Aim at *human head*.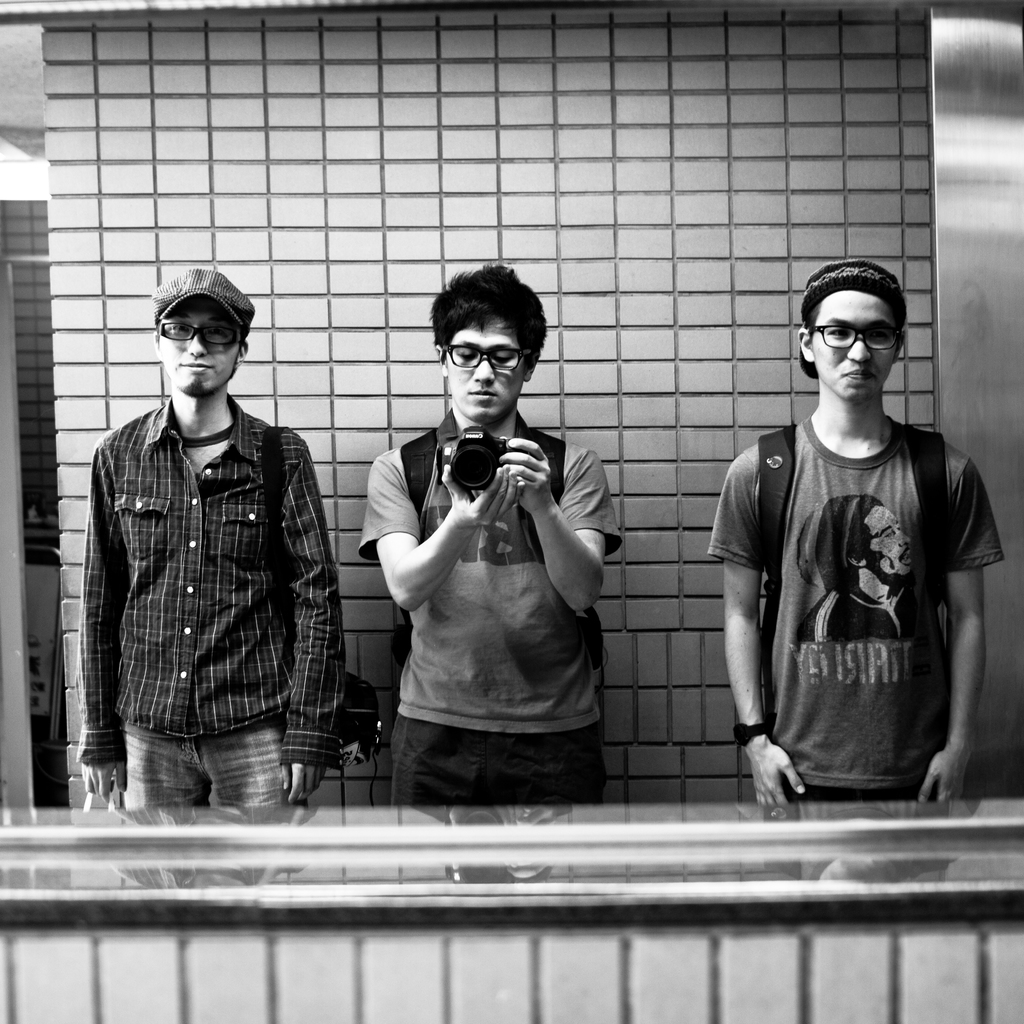
Aimed at l=154, t=263, r=250, b=399.
